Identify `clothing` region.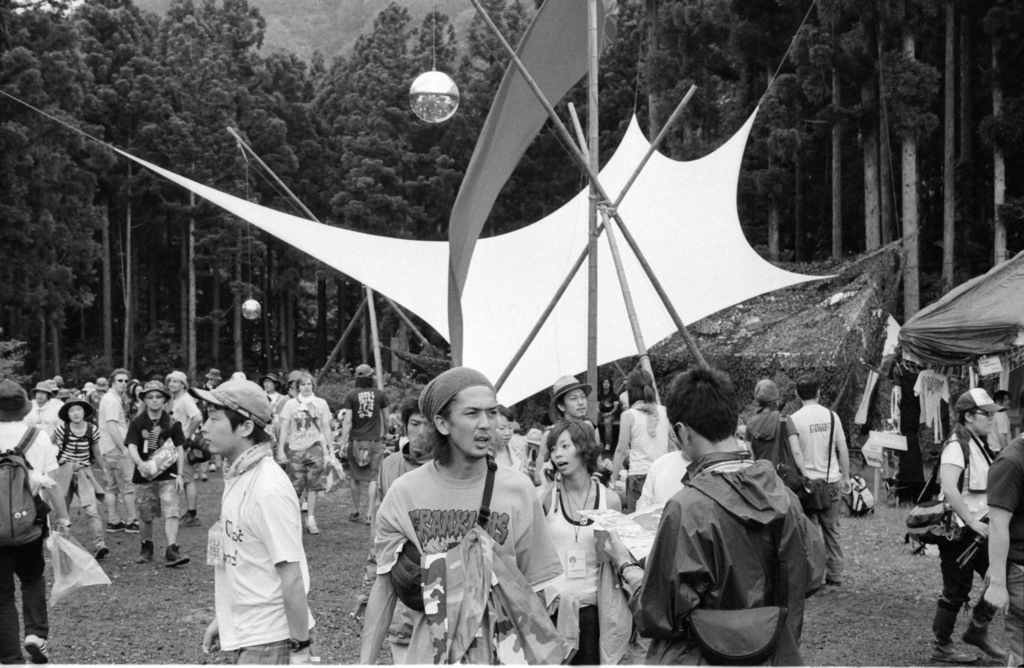
Region: region(597, 397, 622, 415).
